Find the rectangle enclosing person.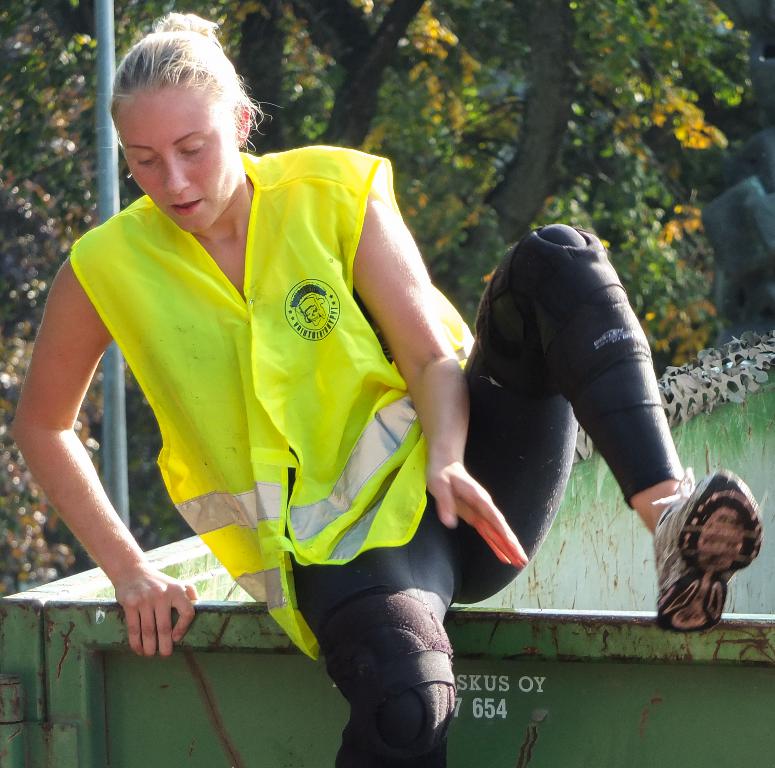
BBox(3, 6, 761, 767).
